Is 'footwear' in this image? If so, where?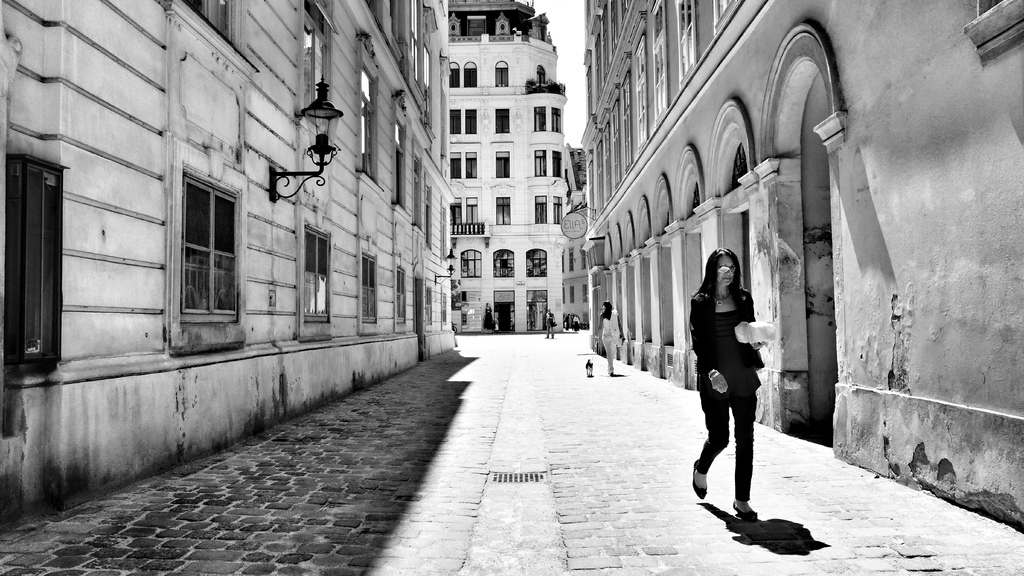
Yes, at pyautogui.locateOnScreen(732, 499, 760, 520).
